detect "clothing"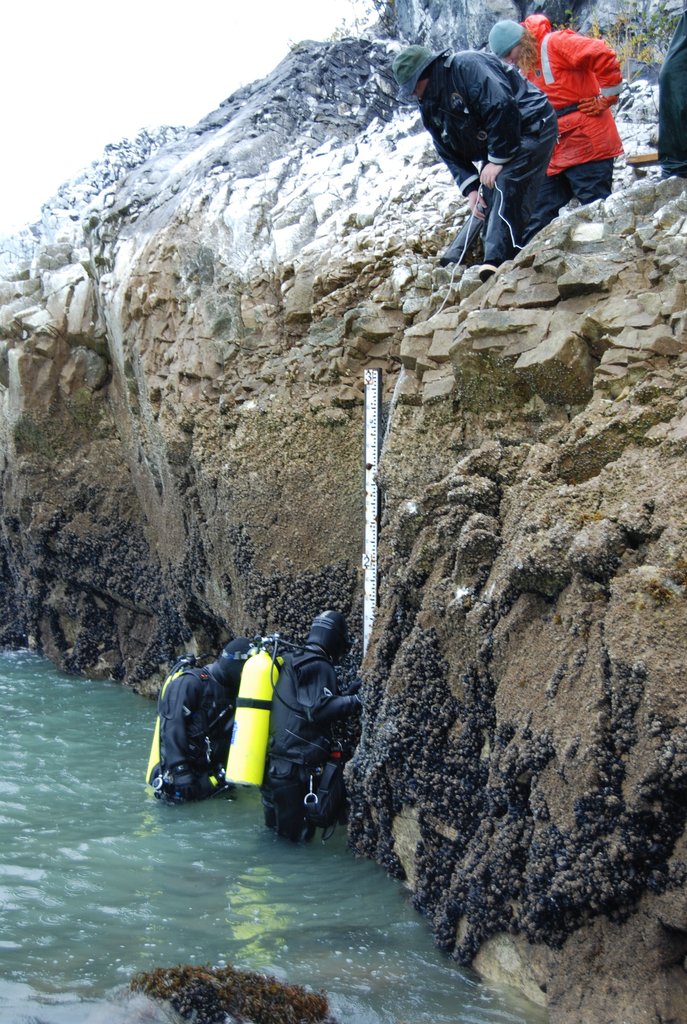
Rect(516, 19, 620, 199)
